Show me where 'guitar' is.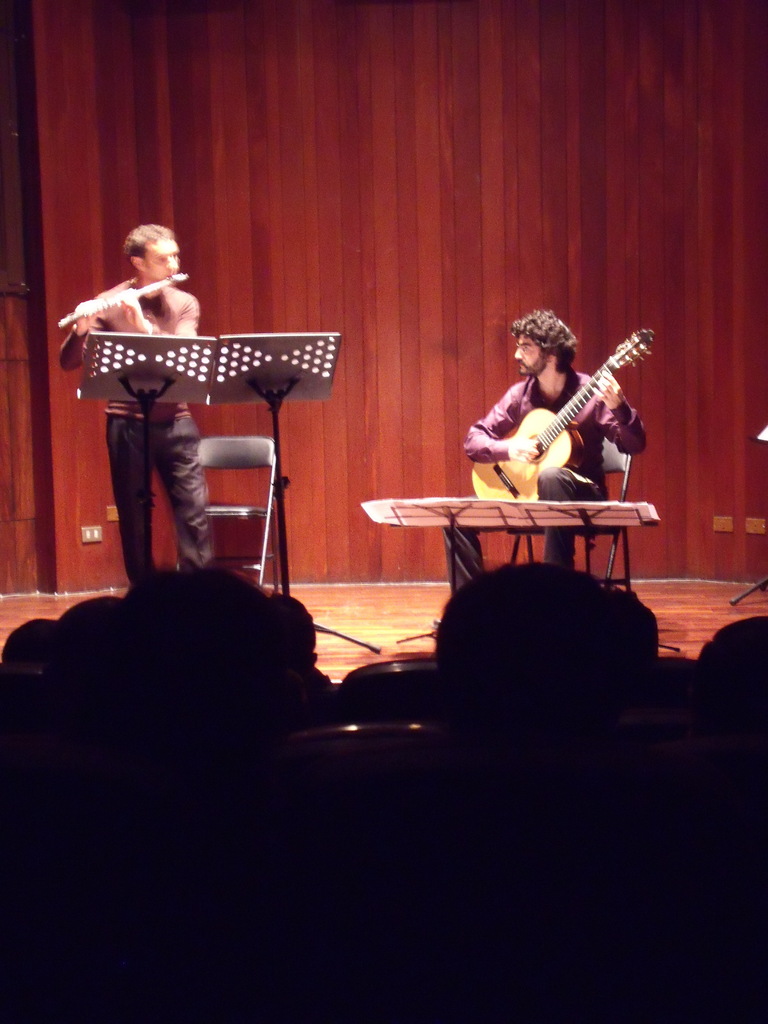
'guitar' is at pyautogui.locateOnScreen(465, 319, 655, 504).
